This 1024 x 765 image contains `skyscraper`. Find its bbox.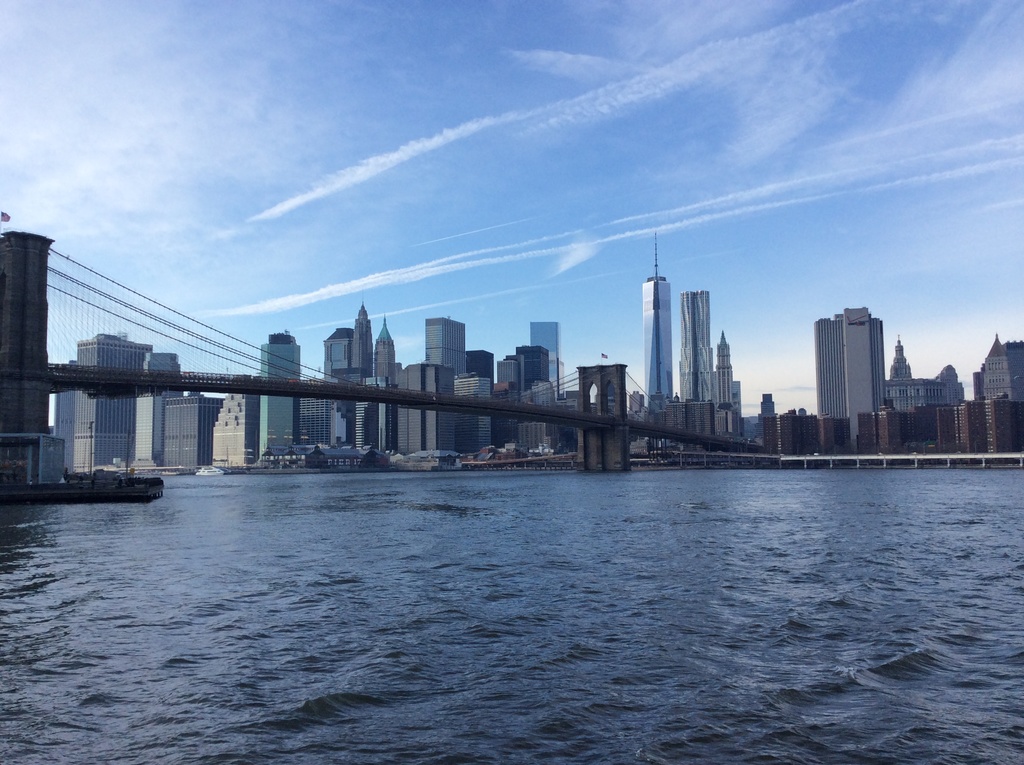
[left=672, top=287, right=717, bottom=412].
